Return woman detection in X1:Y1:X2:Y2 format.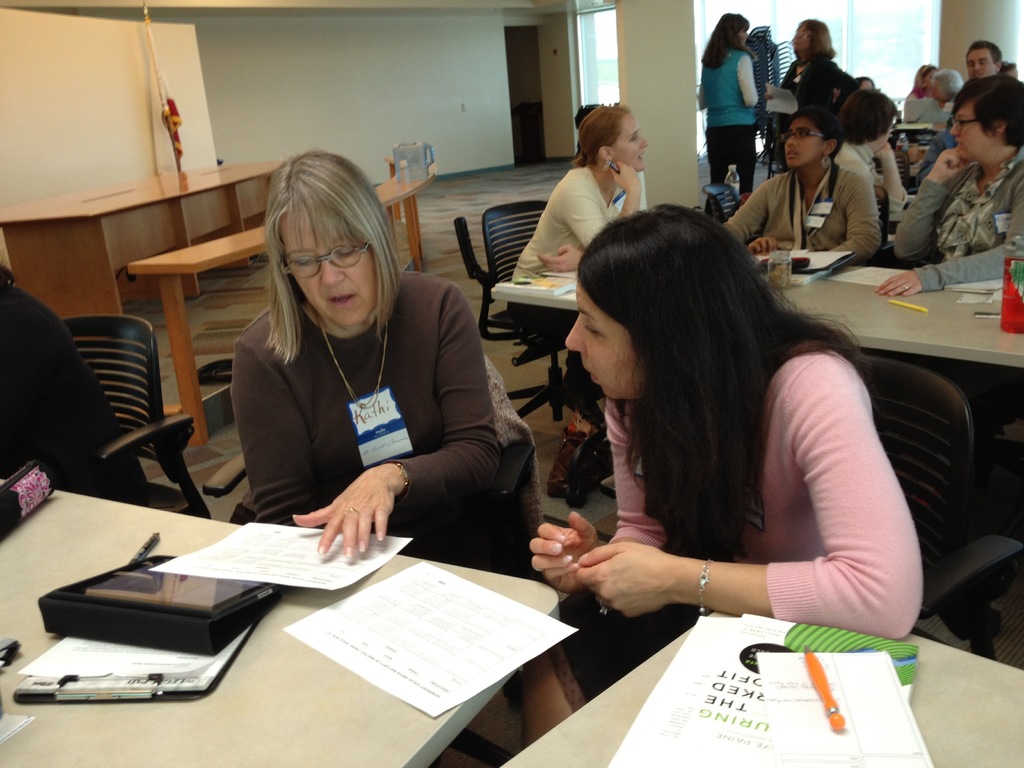
510:104:656:440.
